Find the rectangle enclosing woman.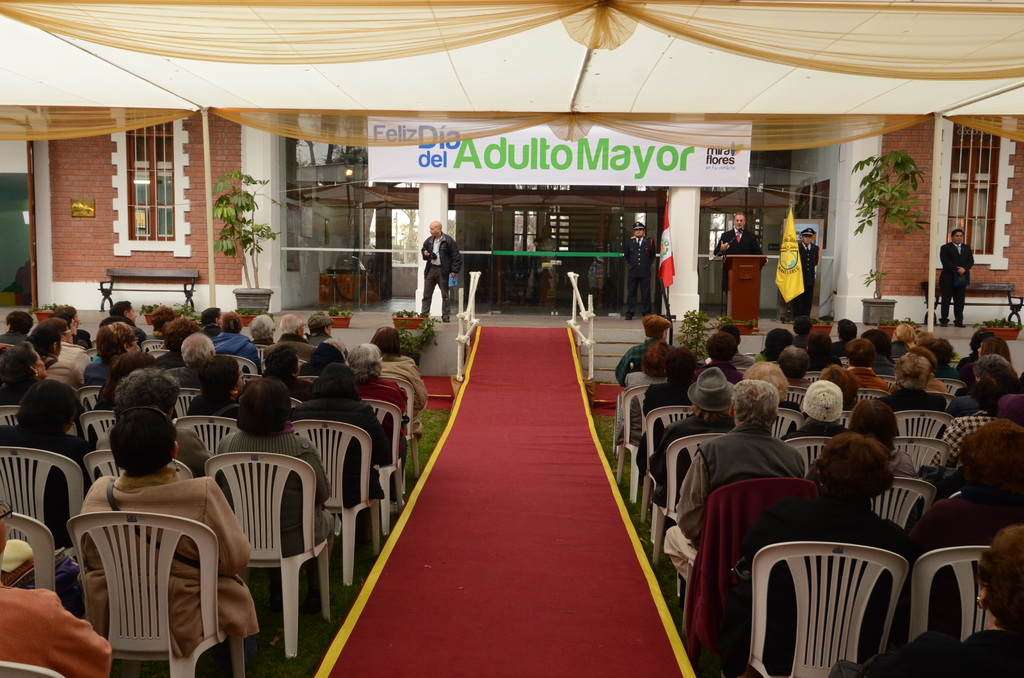
83 319 143 386.
